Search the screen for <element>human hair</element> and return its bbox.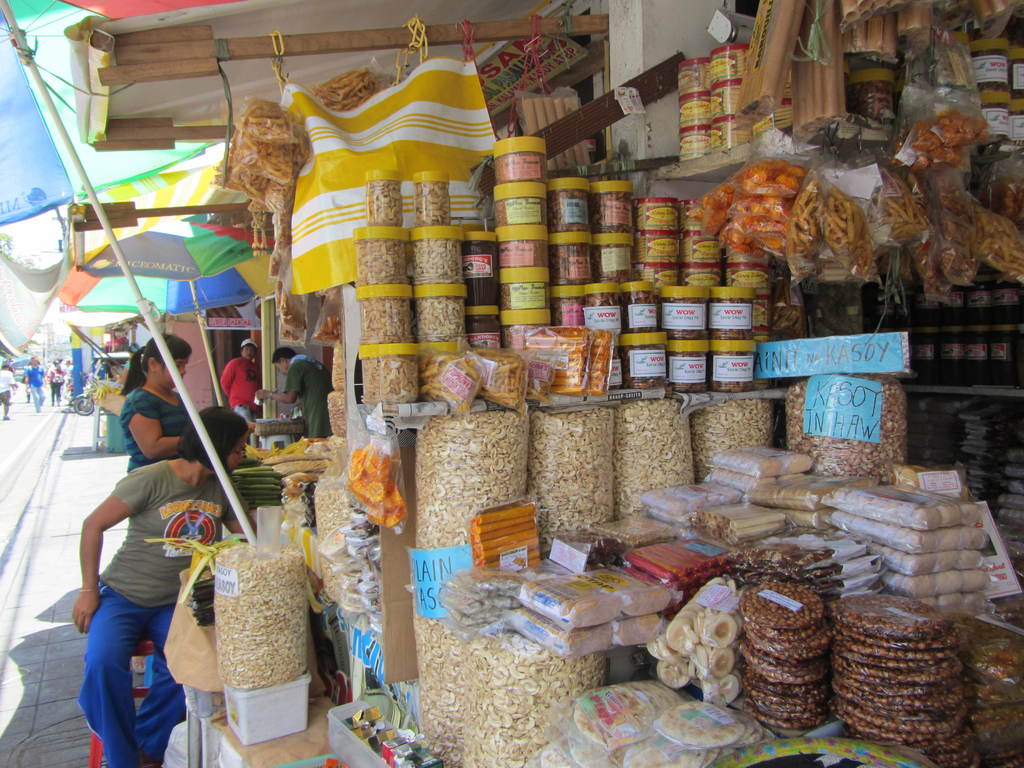
Found: <box>271,346,294,362</box>.
